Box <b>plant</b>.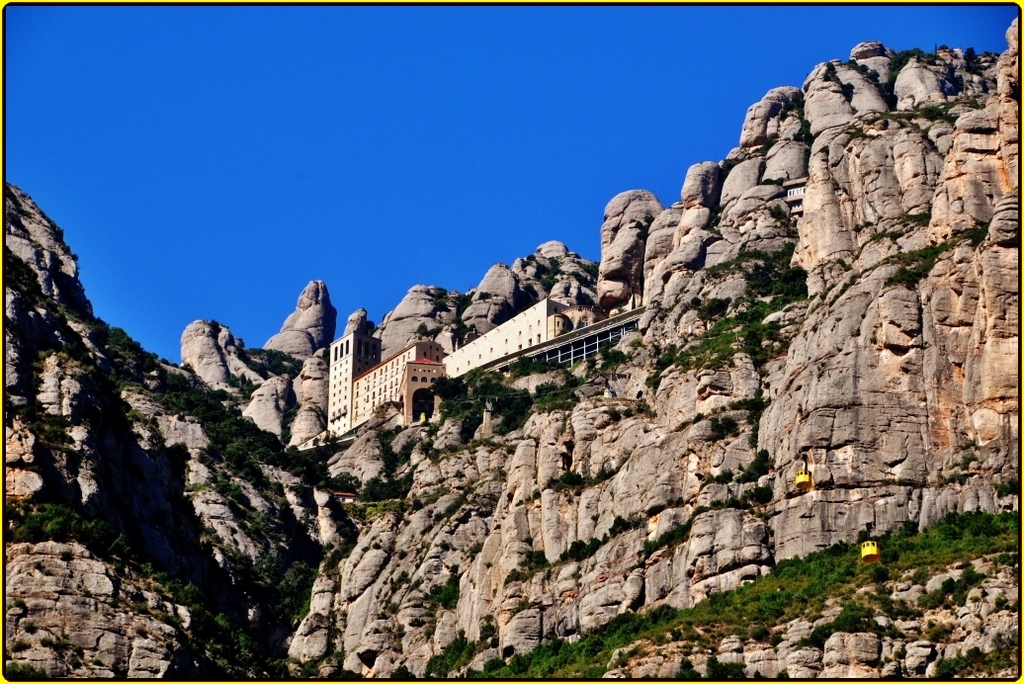
[left=936, top=43, right=946, bottom=49].
